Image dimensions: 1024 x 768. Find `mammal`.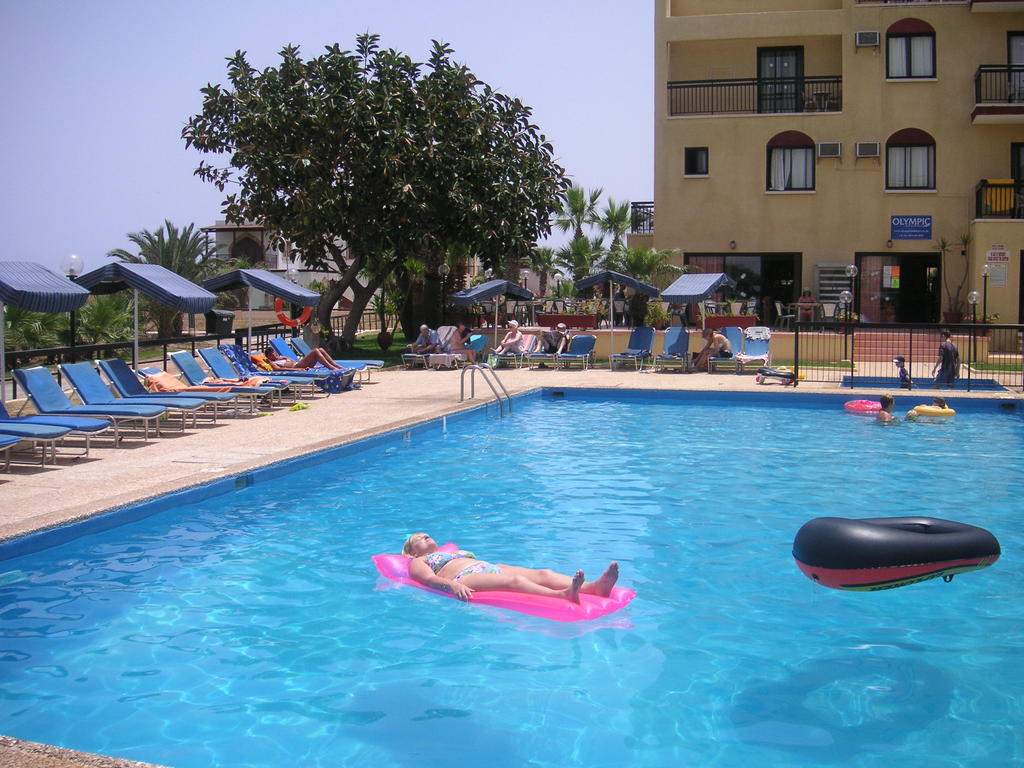
rect(399, 530, 623, 604).
